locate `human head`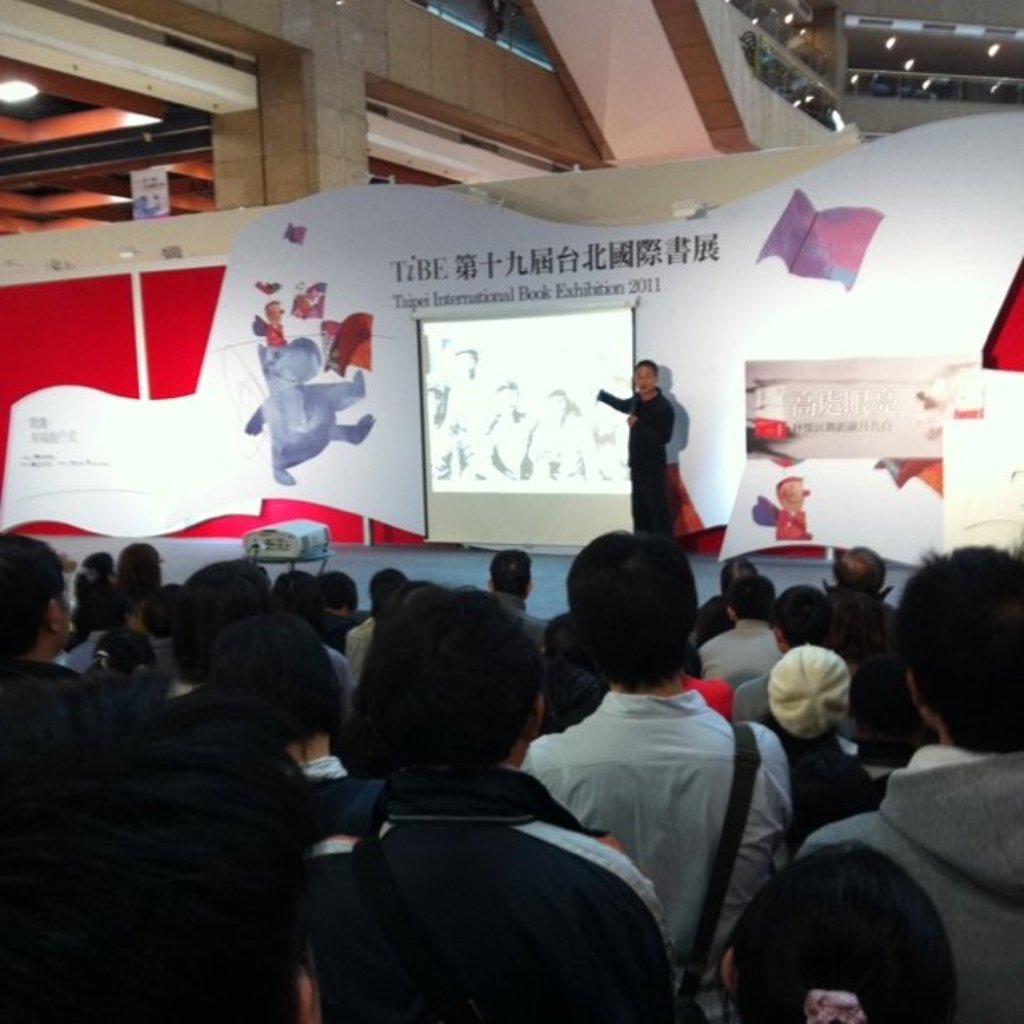
[768,641,855,745]
